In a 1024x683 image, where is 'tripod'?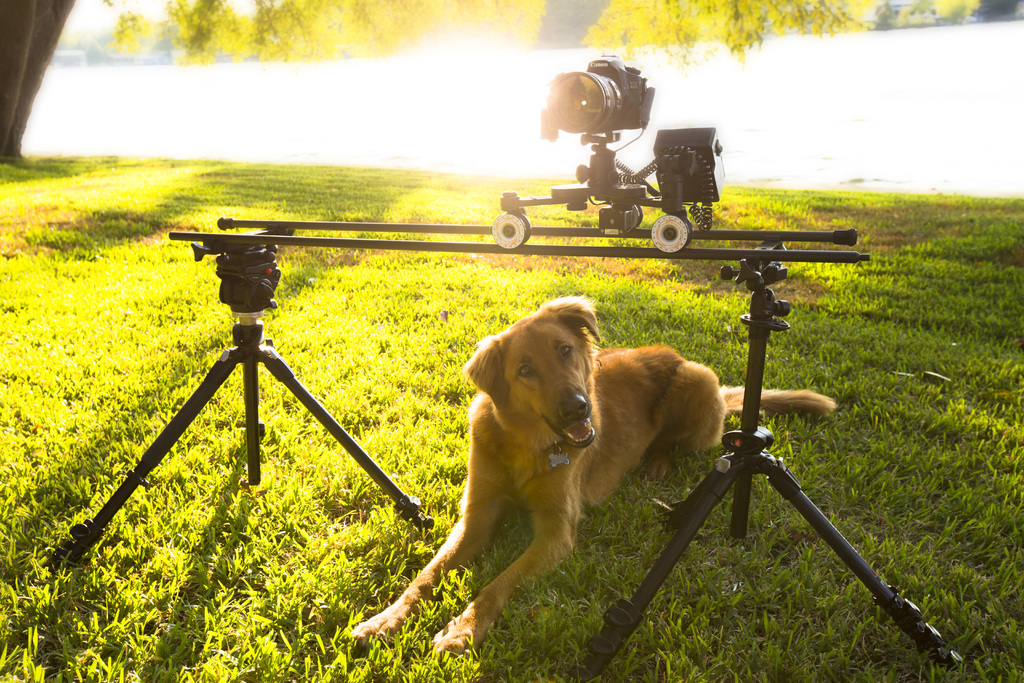
52, 227, 436, 573.
